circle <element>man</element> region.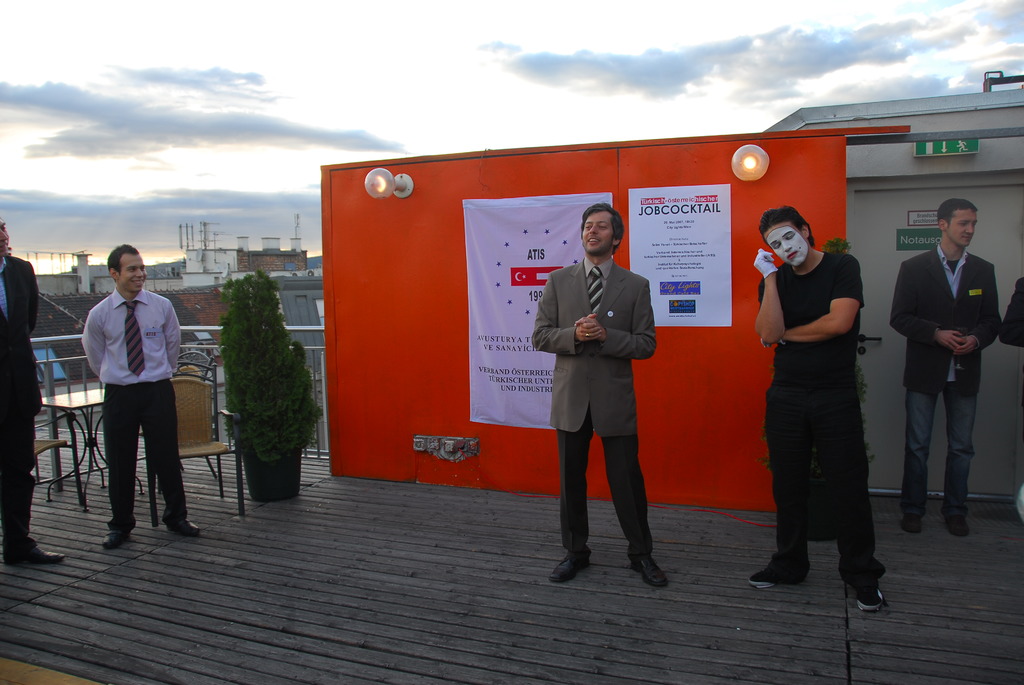
Region: x1=883, y1=195, x2=1002, y2=538.
